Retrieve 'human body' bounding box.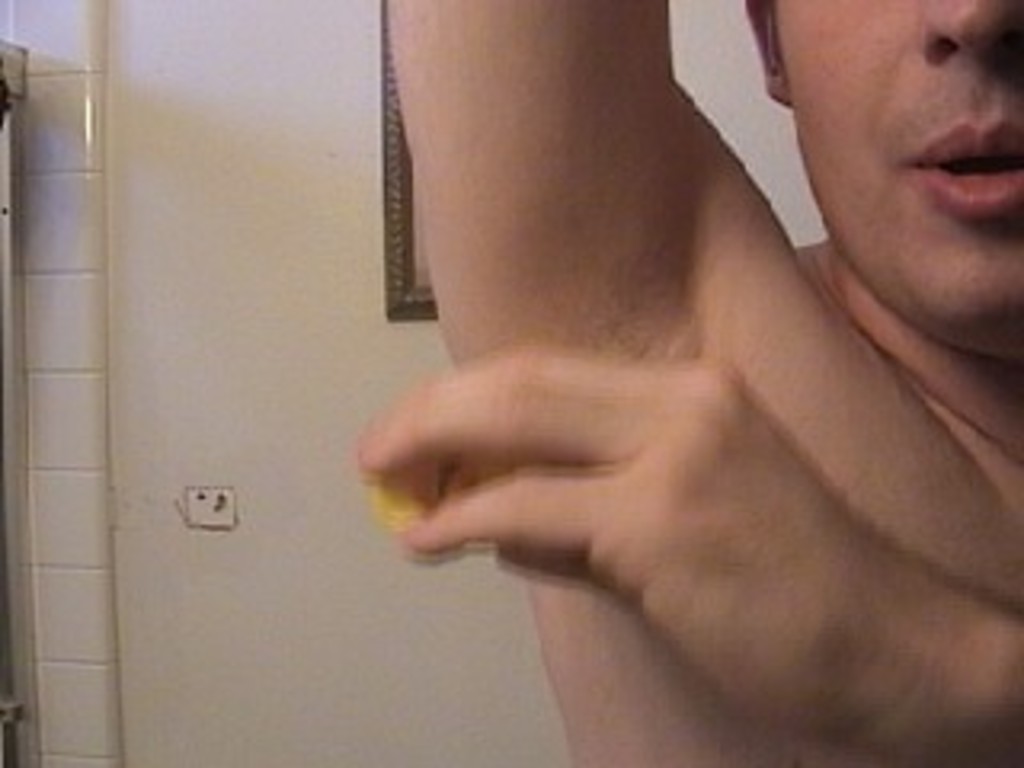
Bounding box: (358,0,1021,765).
